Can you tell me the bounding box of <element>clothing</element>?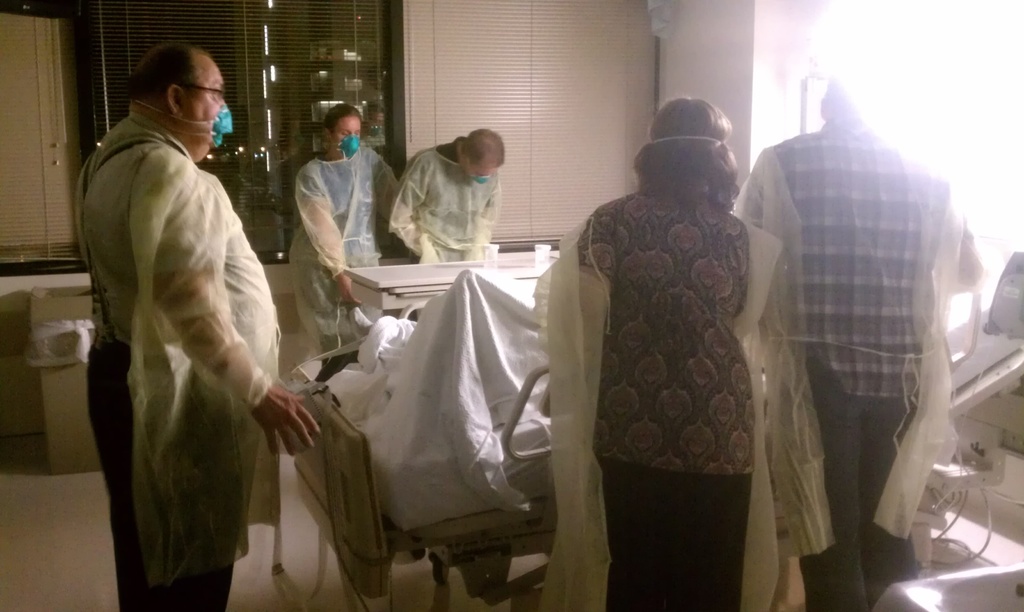
(739,118,971,611).
